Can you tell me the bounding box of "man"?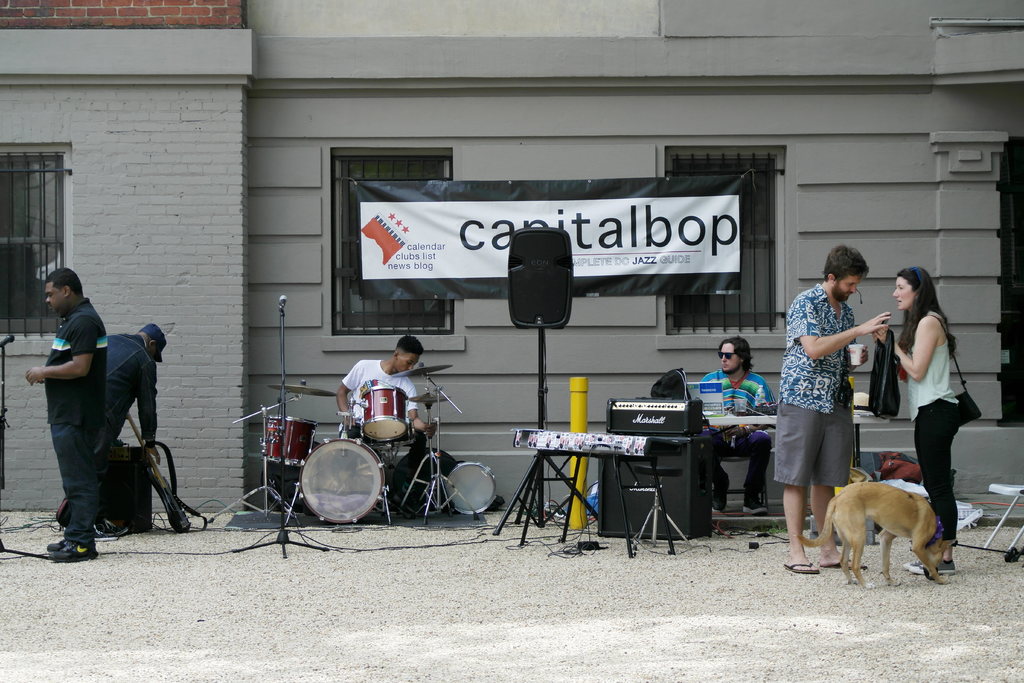
101:322:166:486.
